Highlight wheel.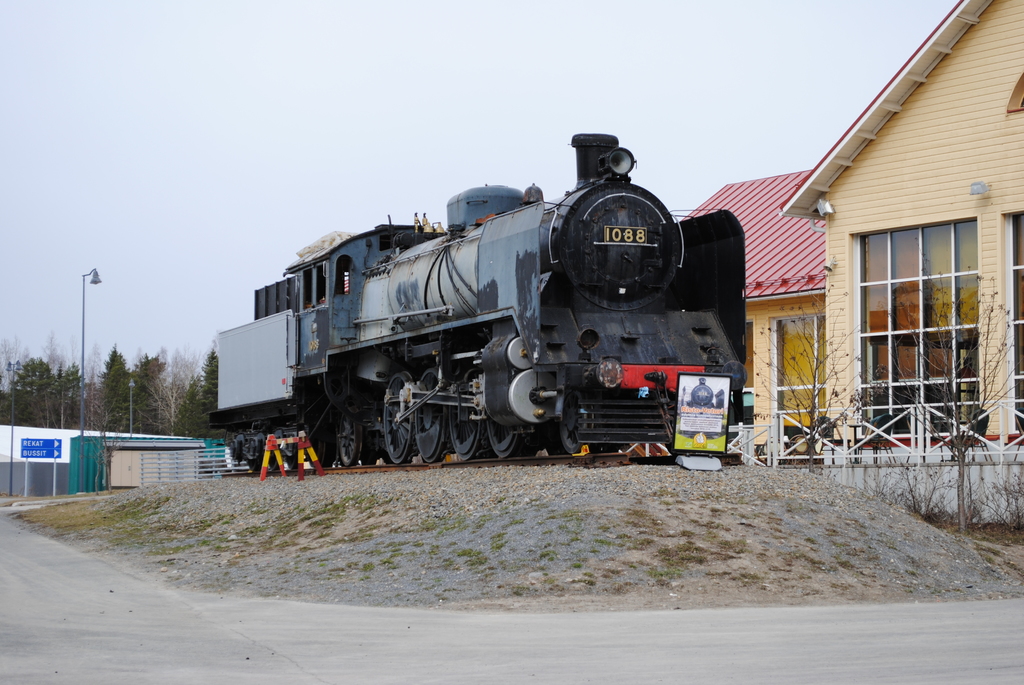
Highlighted region: 287/440/298/466.
